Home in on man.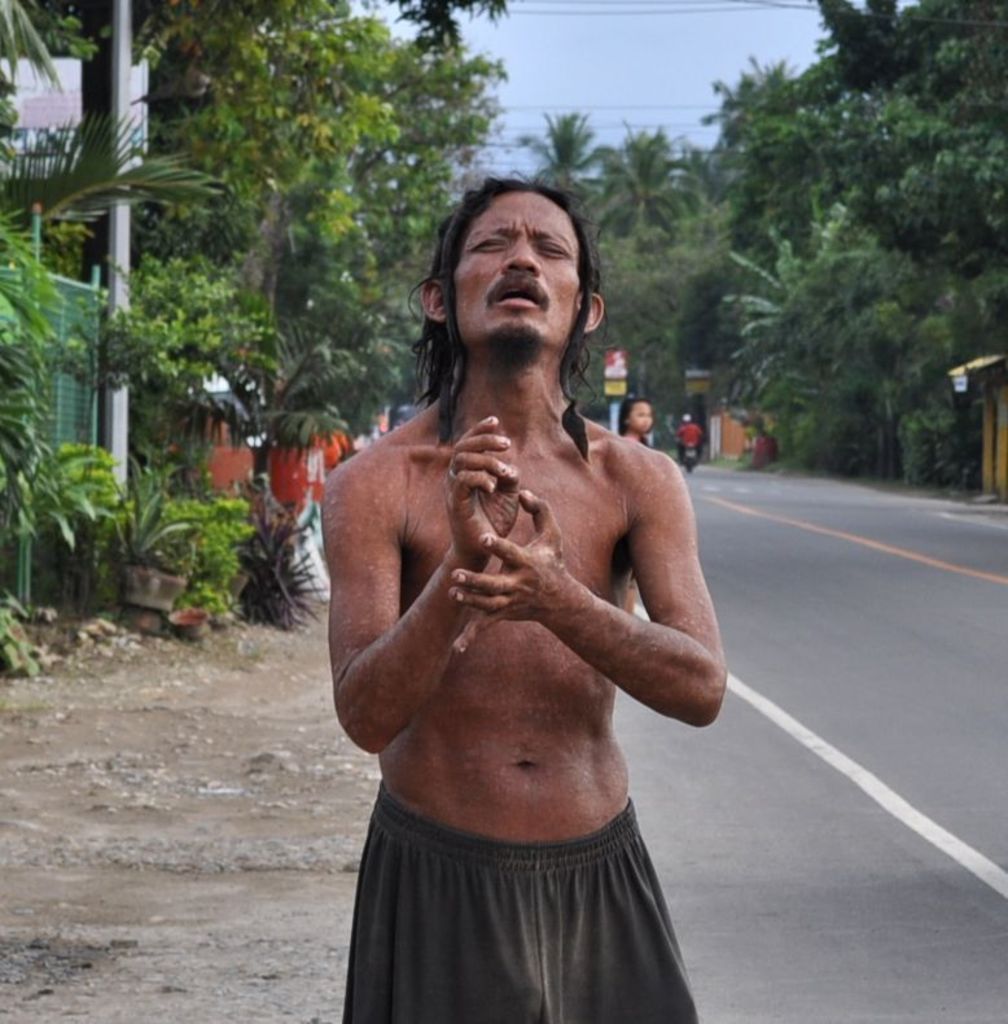
Homed in at left=308, top=162, right=744, bottom=981.
